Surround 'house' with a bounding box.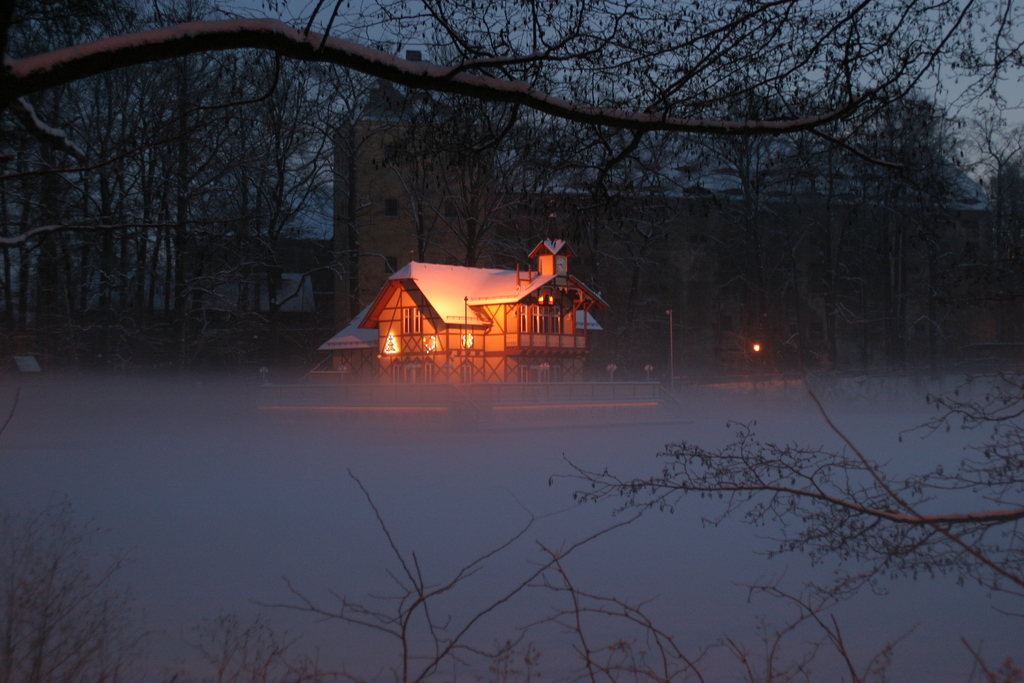
337/232/607/360.
